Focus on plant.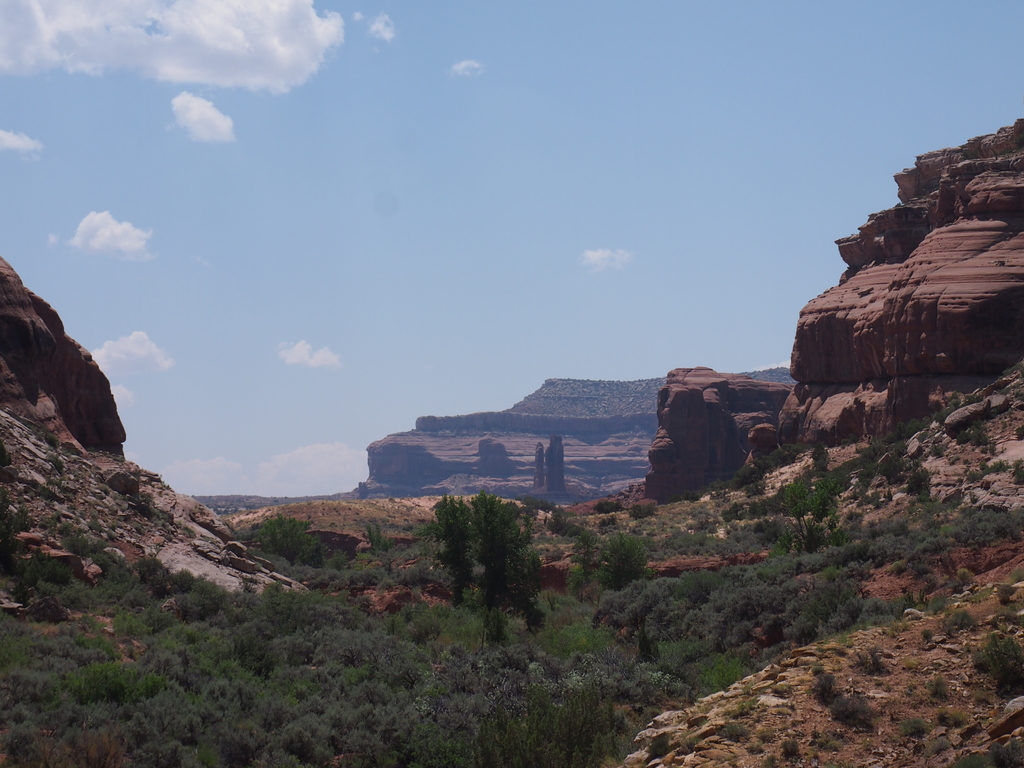
Focused at x1=749, y1=735, x2=764, y2=752.
